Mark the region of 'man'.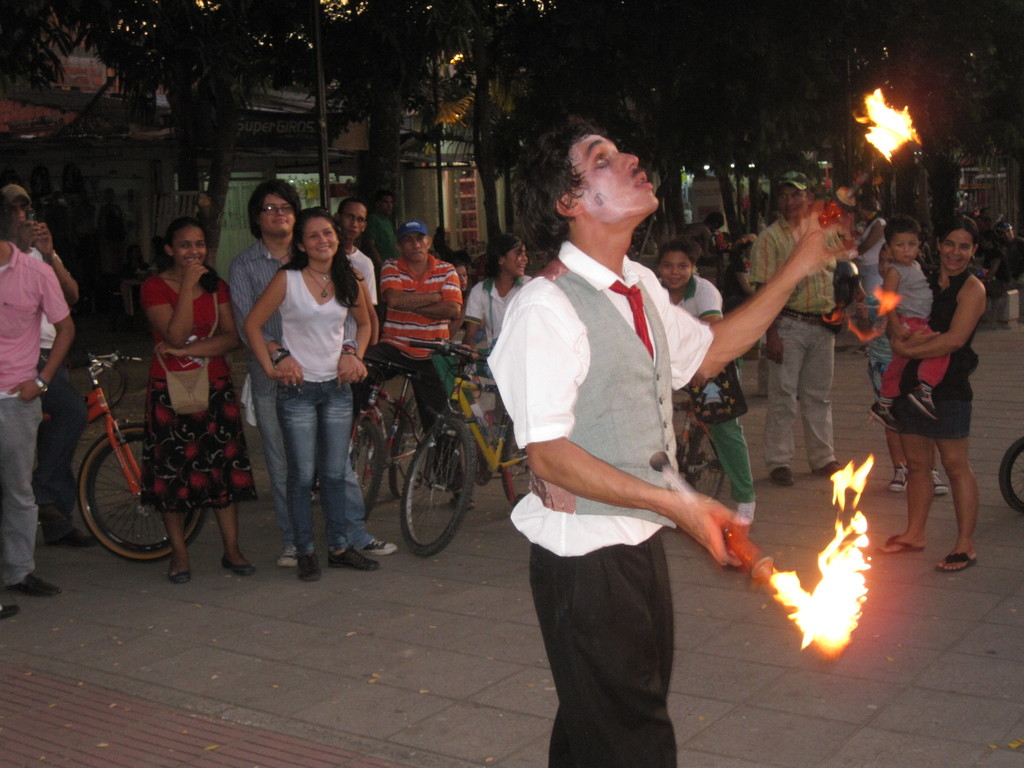
Region: x1=545 y1=109 x2=846 y2=767.
